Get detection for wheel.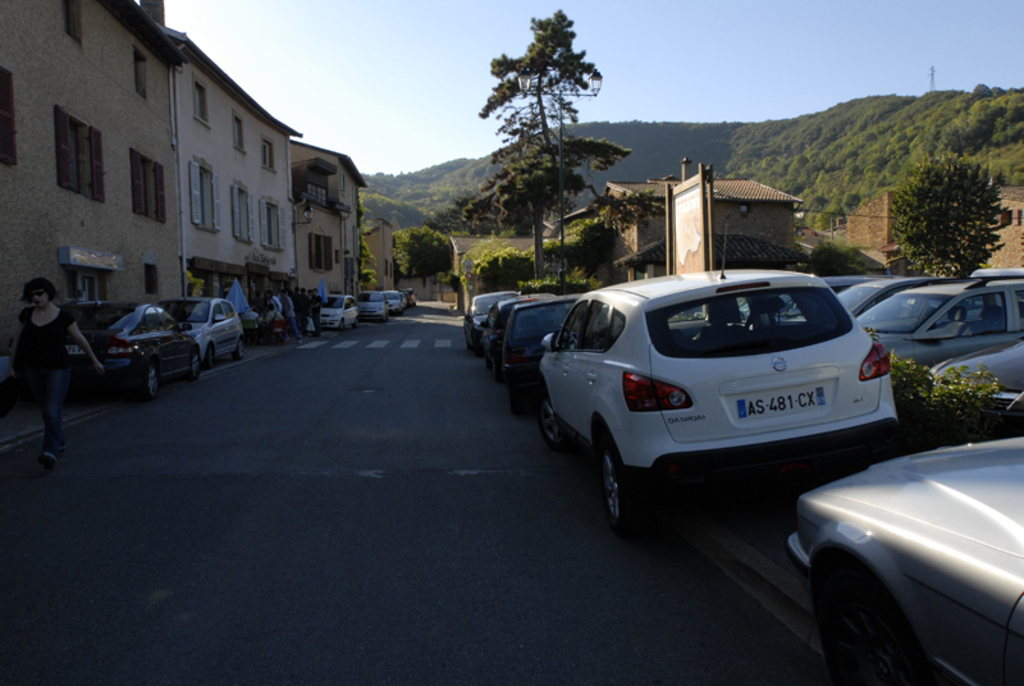
Detection: 205, 346, 219, 369.
